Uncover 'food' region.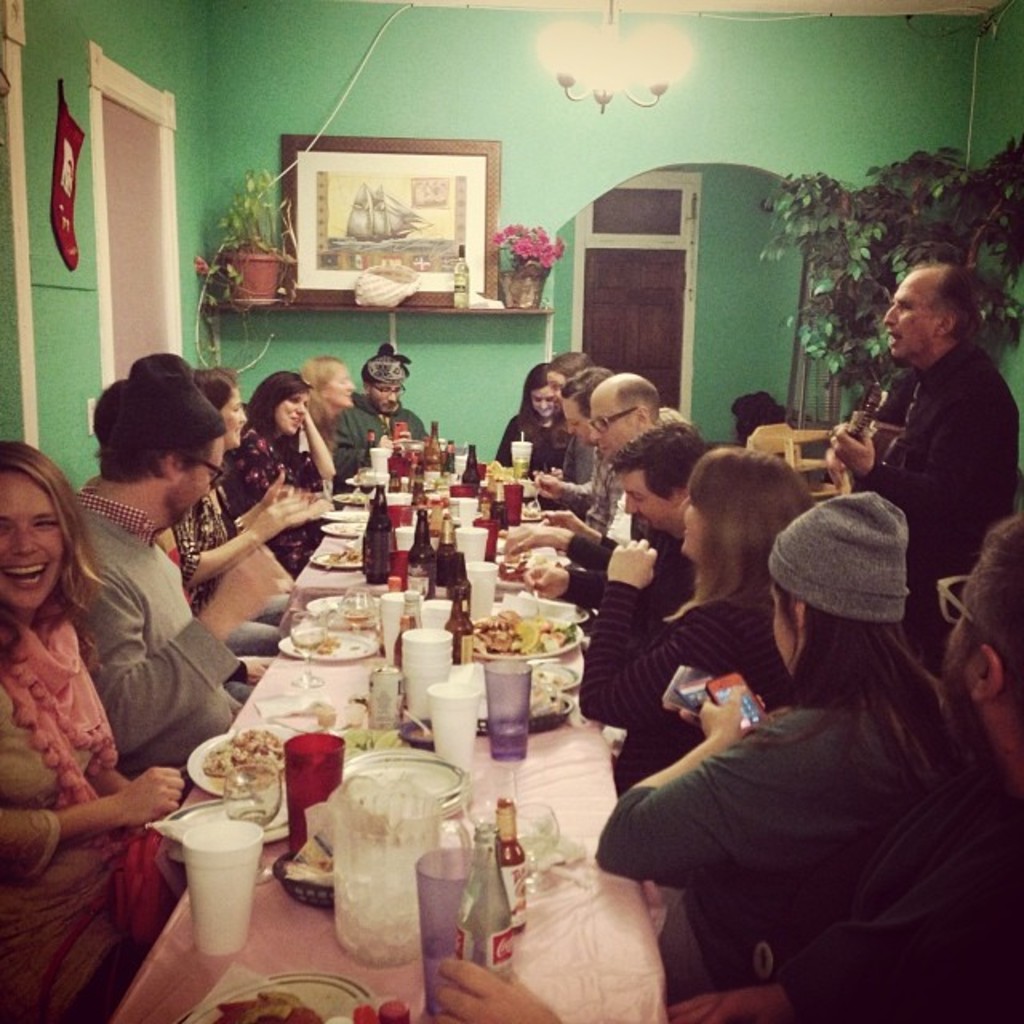
Uncovered: [496, 557, 531, 582].
